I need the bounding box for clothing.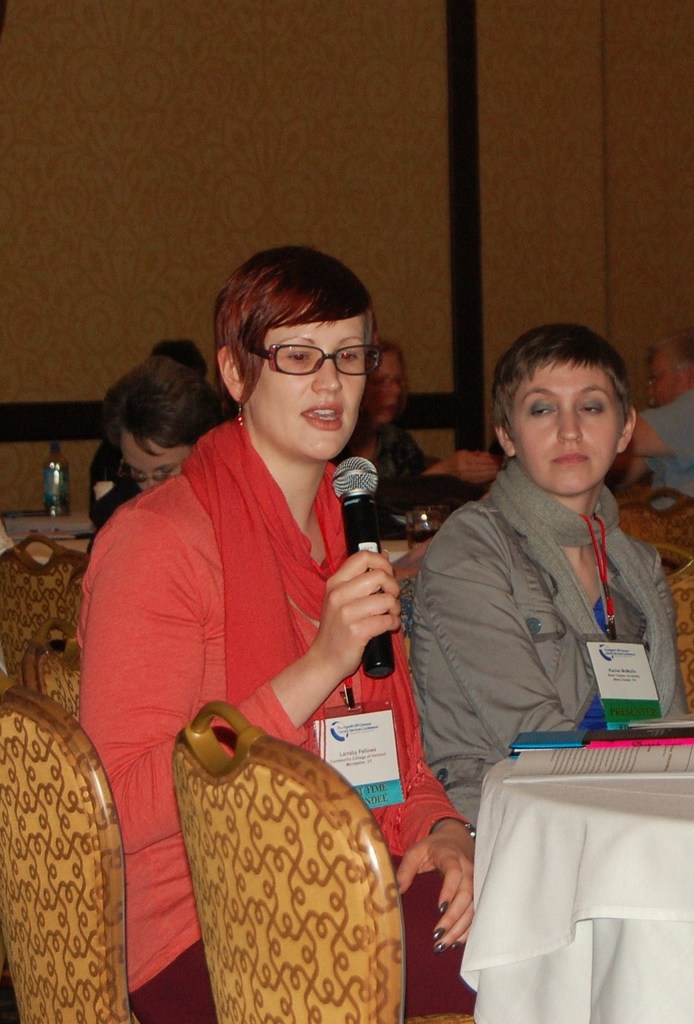
Here it is: 70:413:478:1023.
